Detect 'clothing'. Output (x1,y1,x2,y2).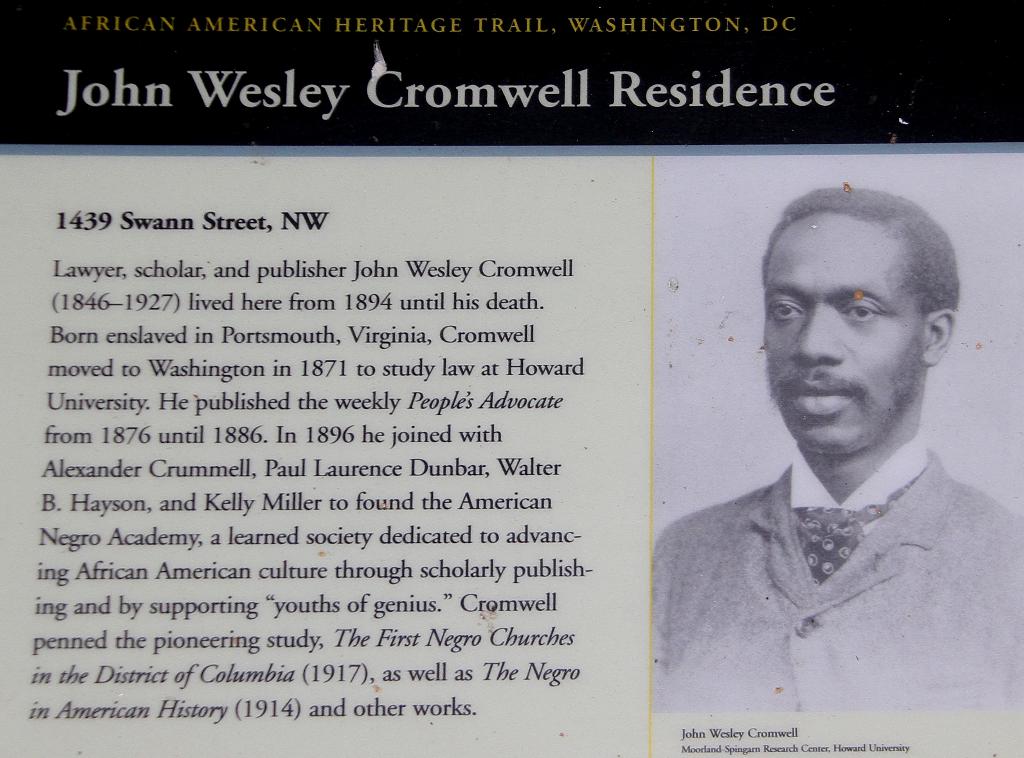
(644,387,1014,720).
